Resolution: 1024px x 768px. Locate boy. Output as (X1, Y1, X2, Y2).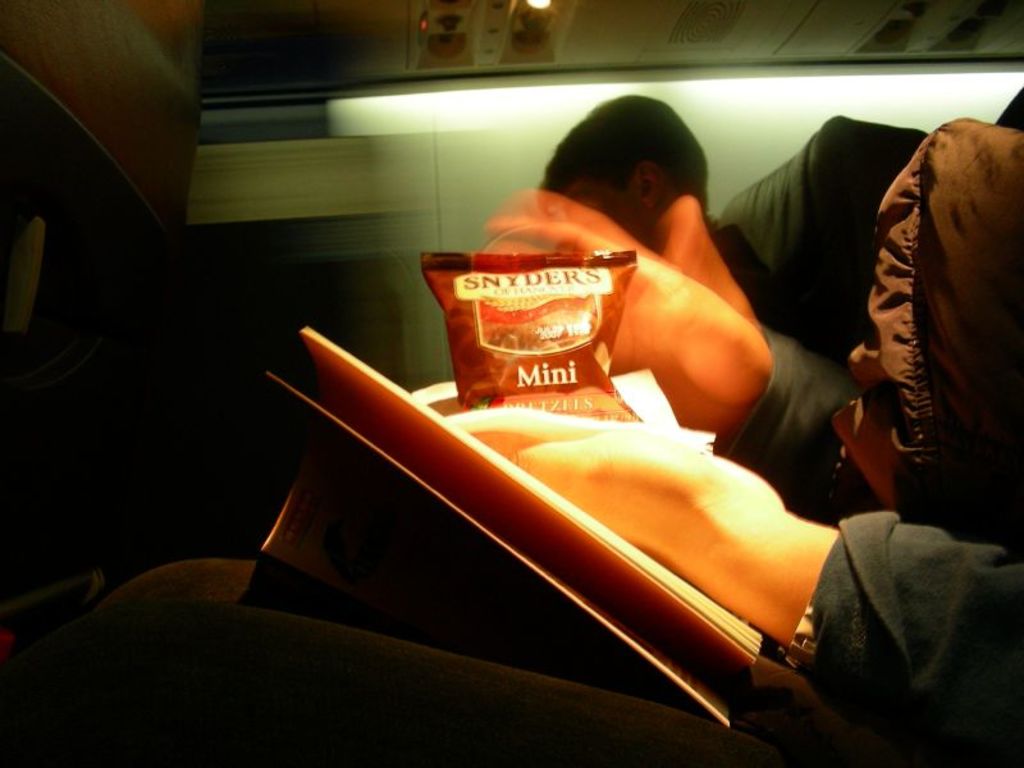
(535, 96, 795, 338).
